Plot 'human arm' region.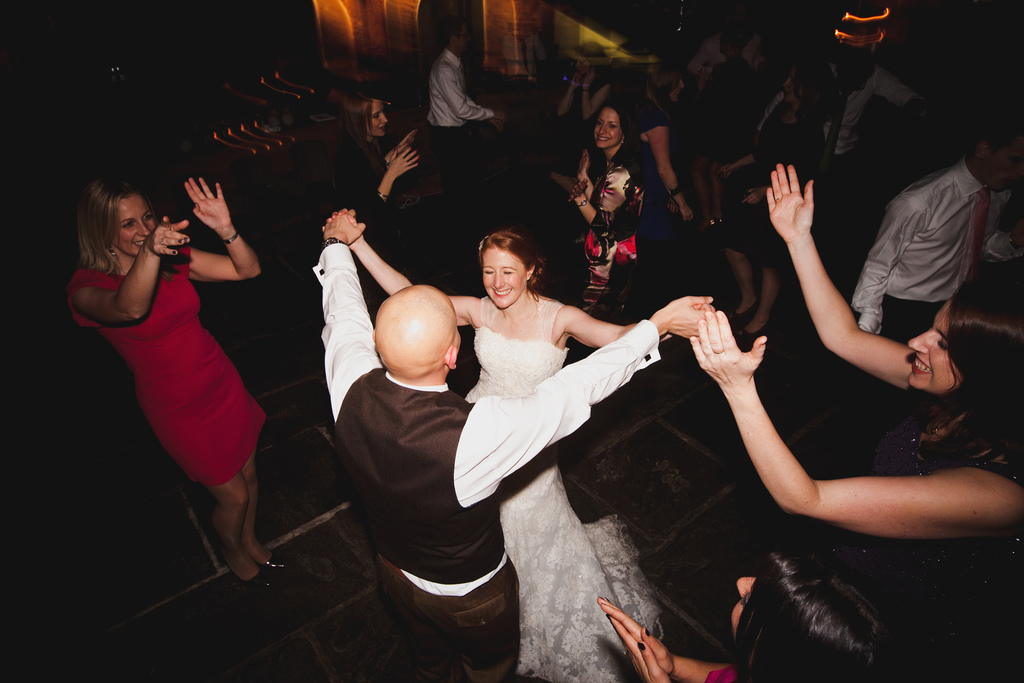
Plotted at {"left": 561, "top": 66, "right": 616, "bottom": 131}.
